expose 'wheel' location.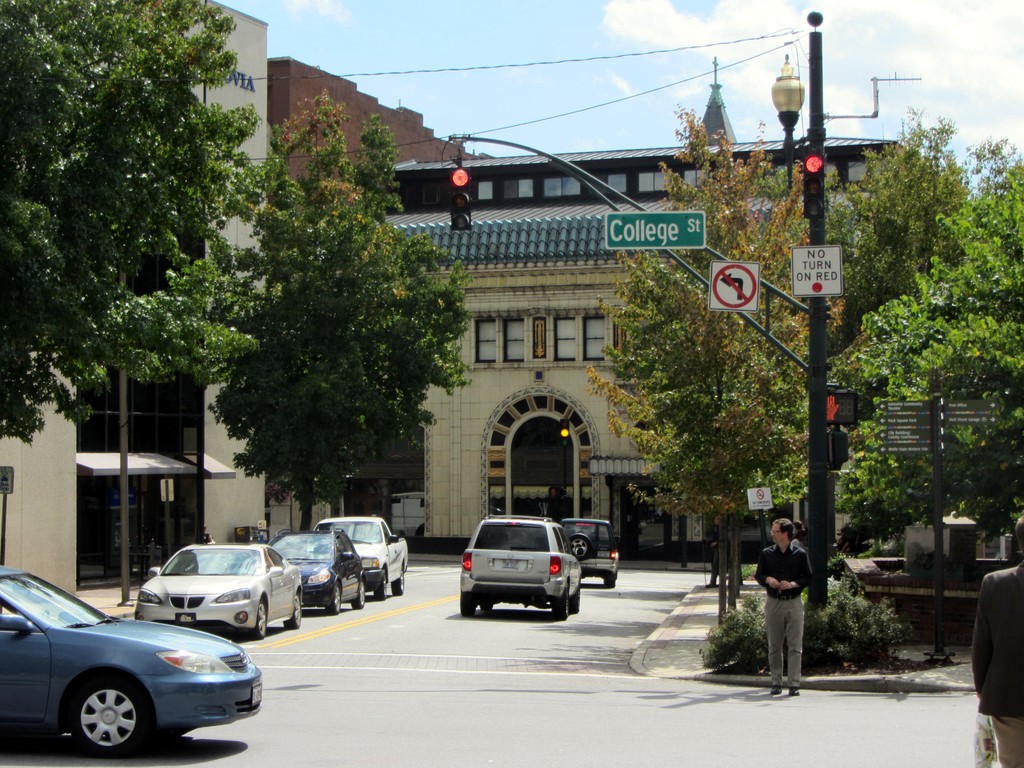
Exposed at select_region(571, 536, 591, 561).
